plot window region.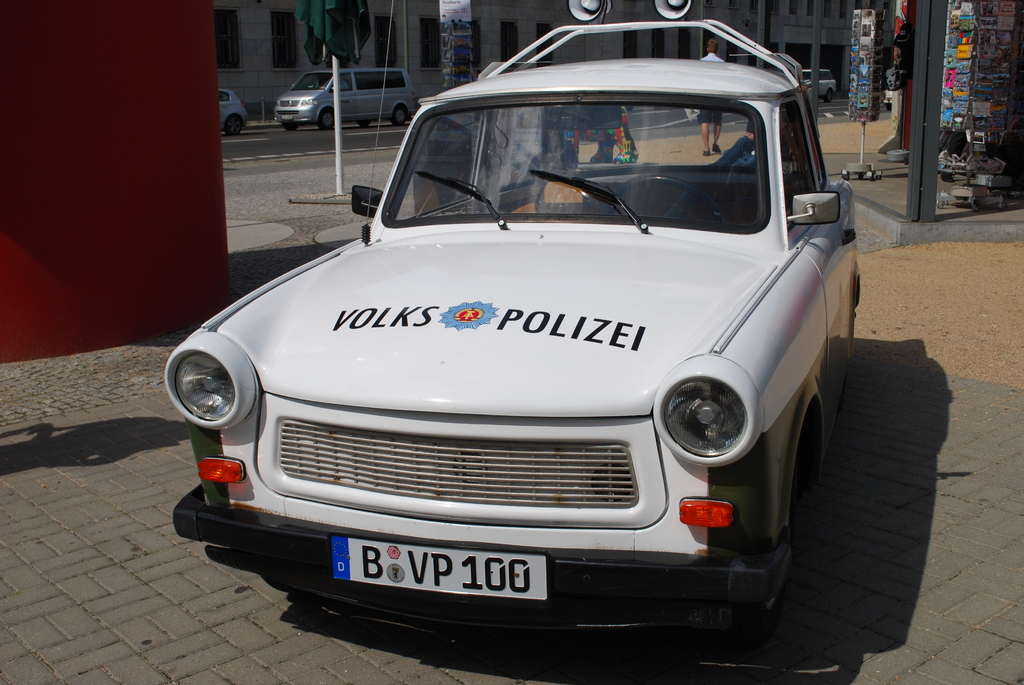
Plotted at 472,17,483,66.
